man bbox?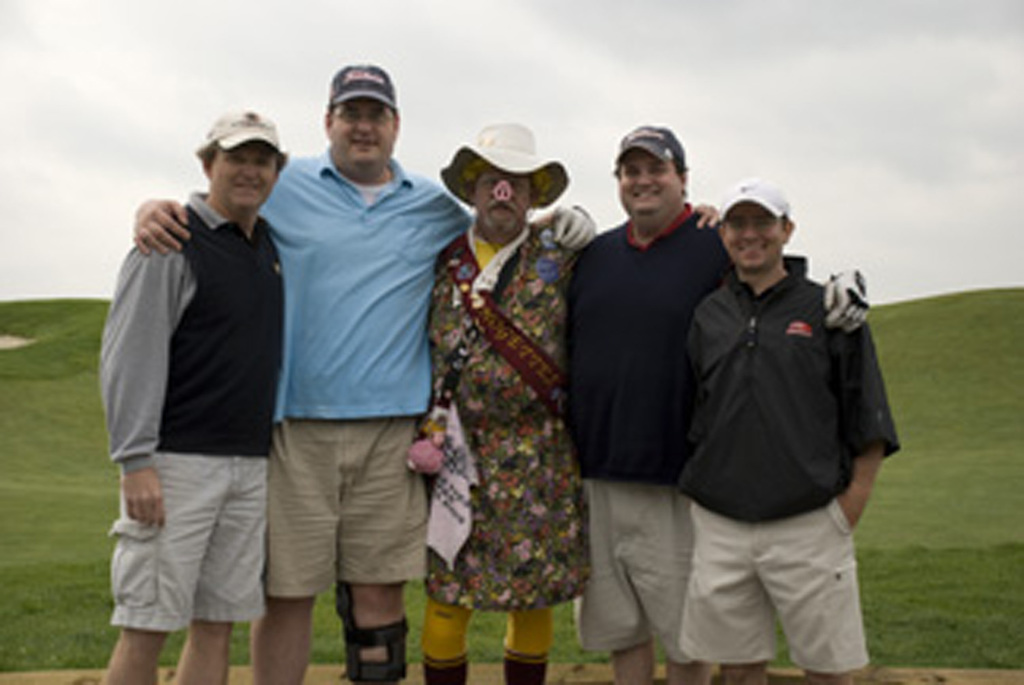
[681,176,899,684]
